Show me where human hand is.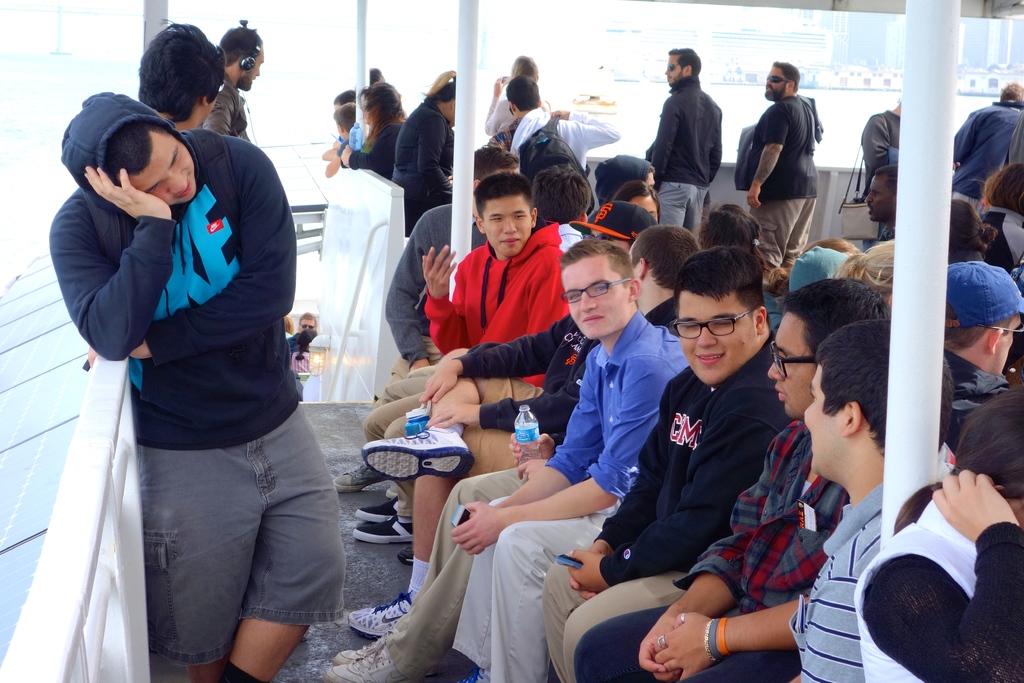
human hand is at 548:108:618:146.
